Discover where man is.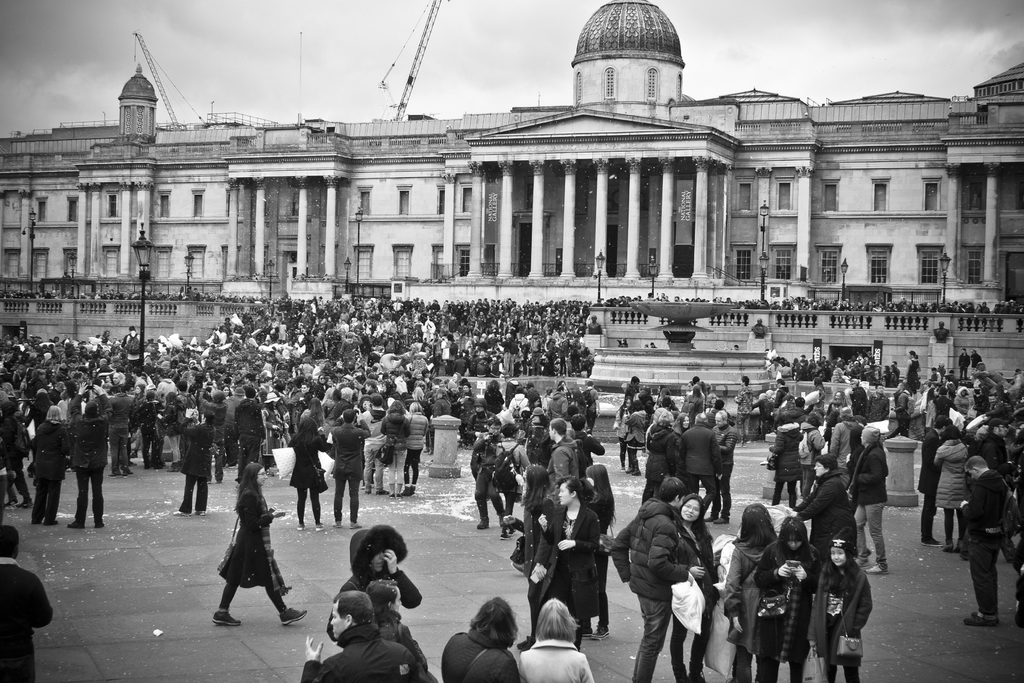
Discovered at select_region(731, 377, 756, 445).
